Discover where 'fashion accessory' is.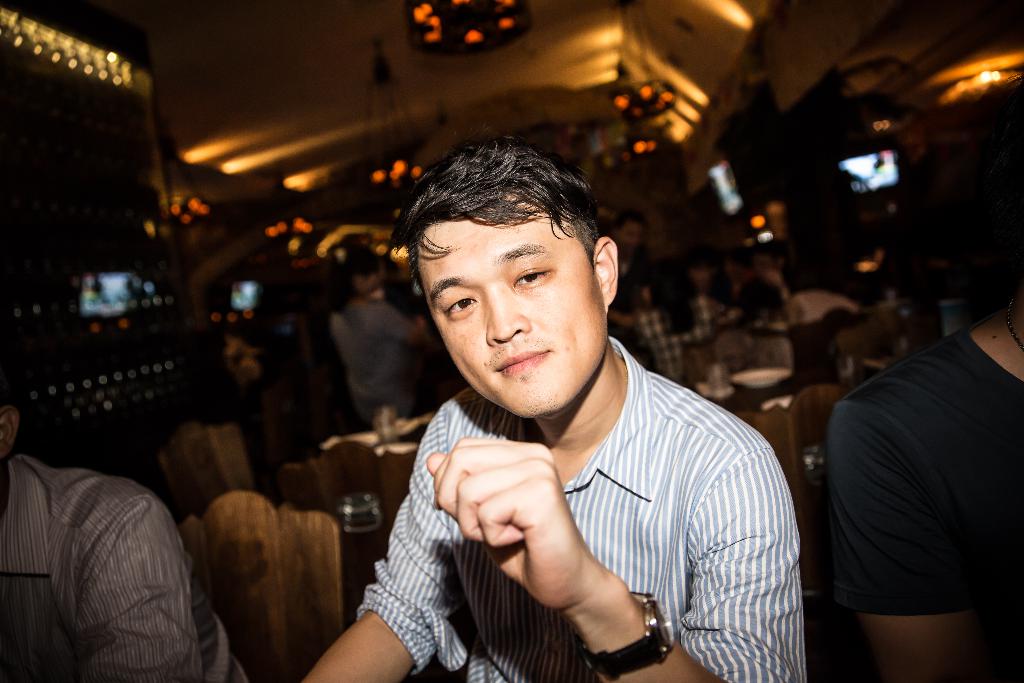
Discovered at [left=578, top=588, right=673, bottom=678].
